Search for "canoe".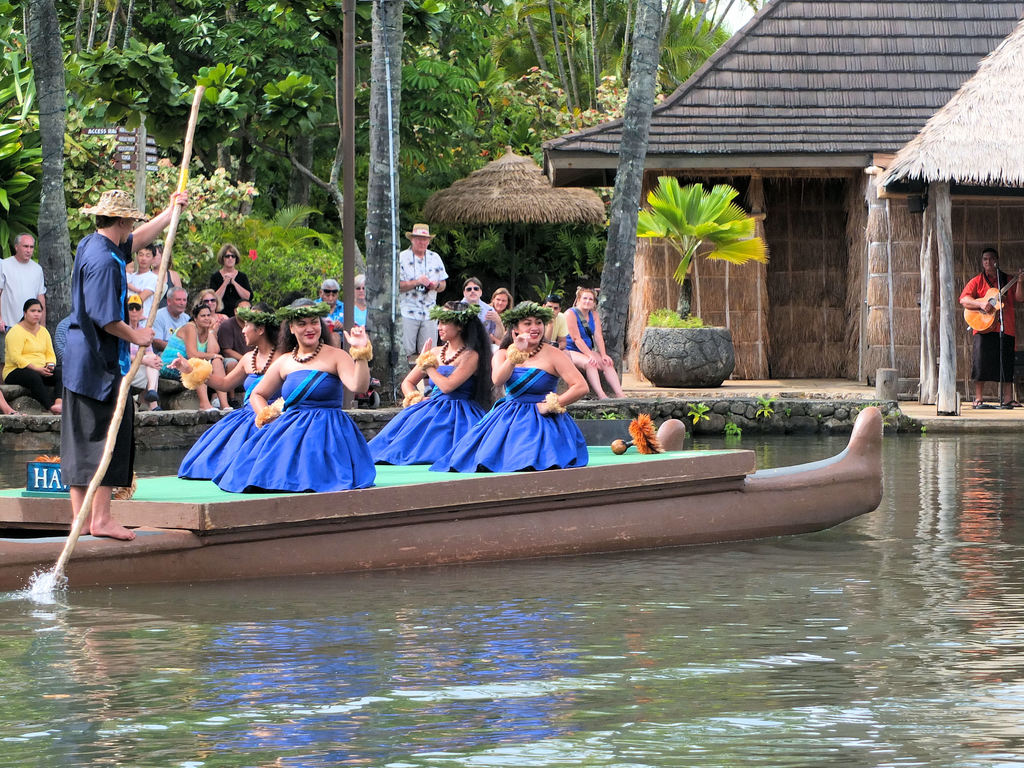
Found at left=0, top=408, right=868, bottom=553.
